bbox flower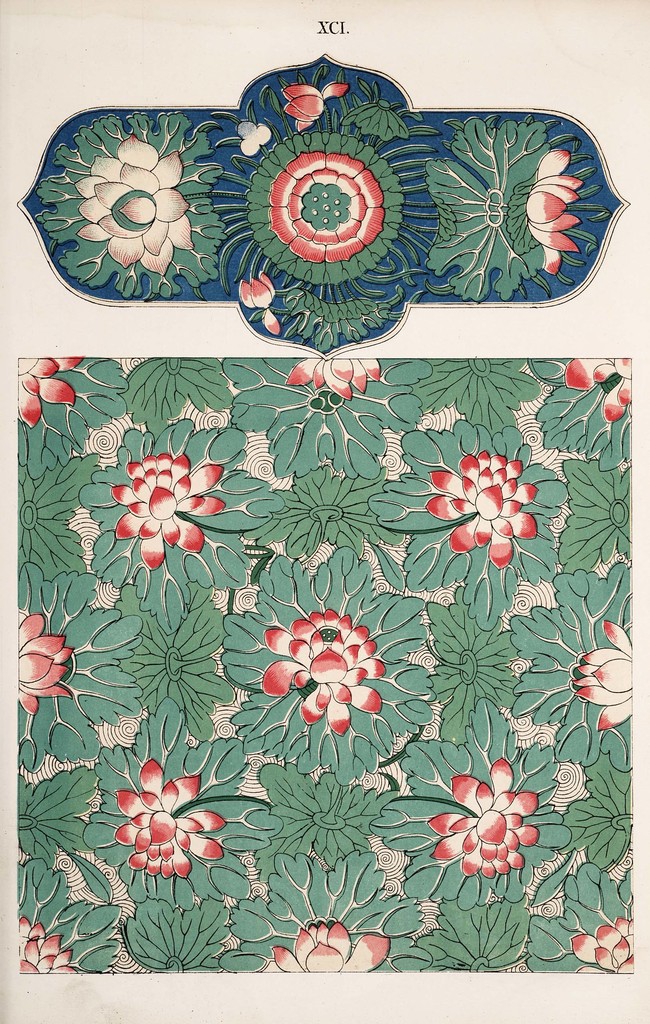
{"left": 15, "top": 611, "right": 72, "bottom": 716}
